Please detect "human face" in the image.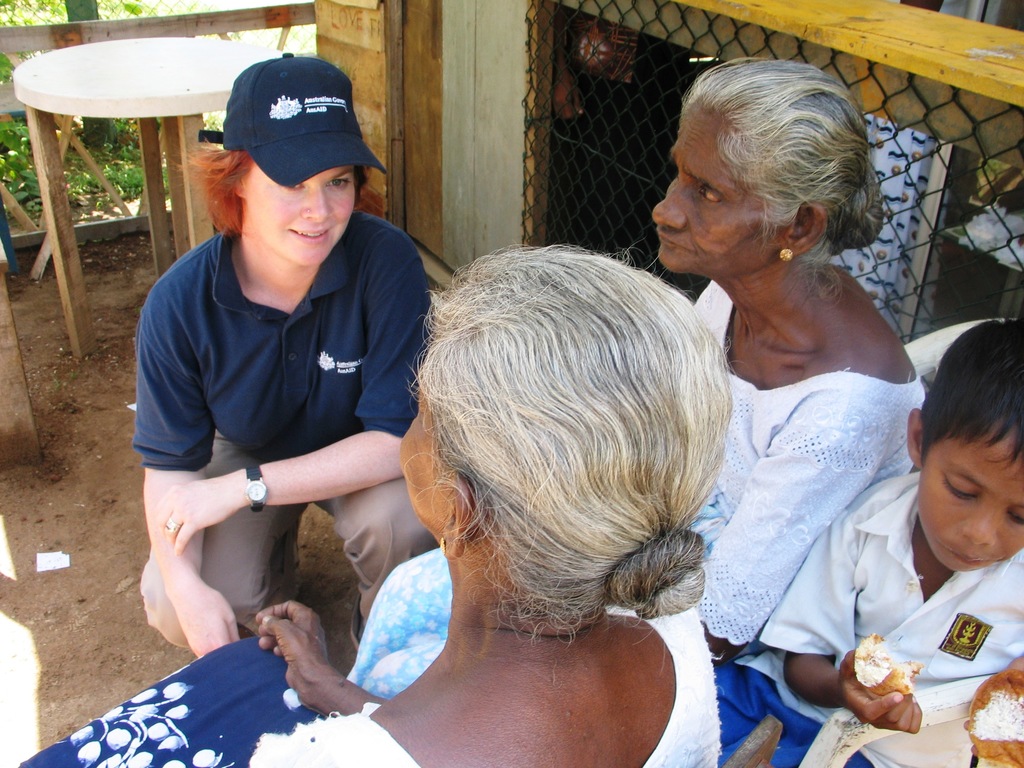
(left=396, top=364, right=456, bottom=529).
